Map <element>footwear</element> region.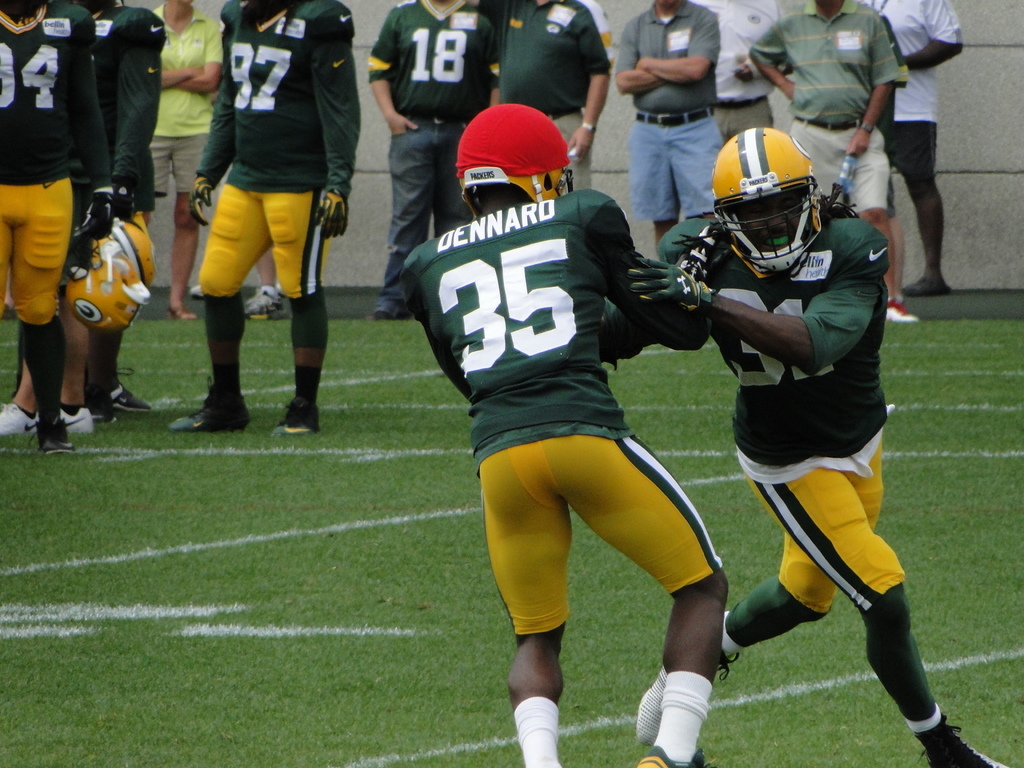
Mapped to [left=65, top=406, right=95, bottom=435].
